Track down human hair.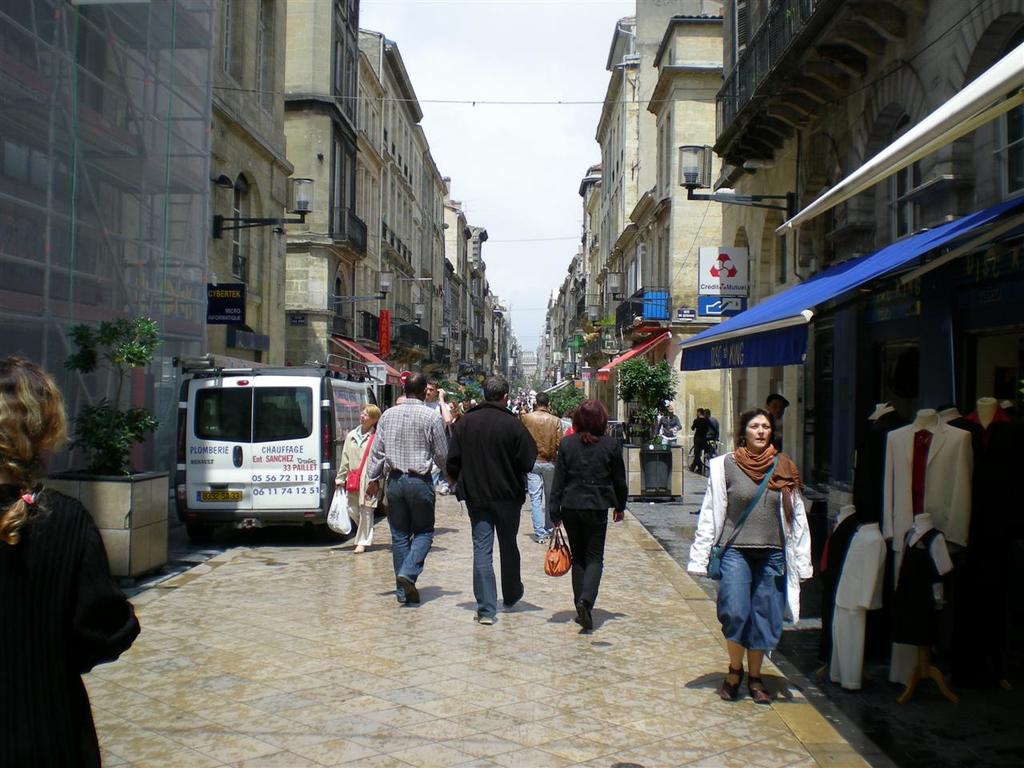
Tracked to bbox=(481, 374, 510, 403).
